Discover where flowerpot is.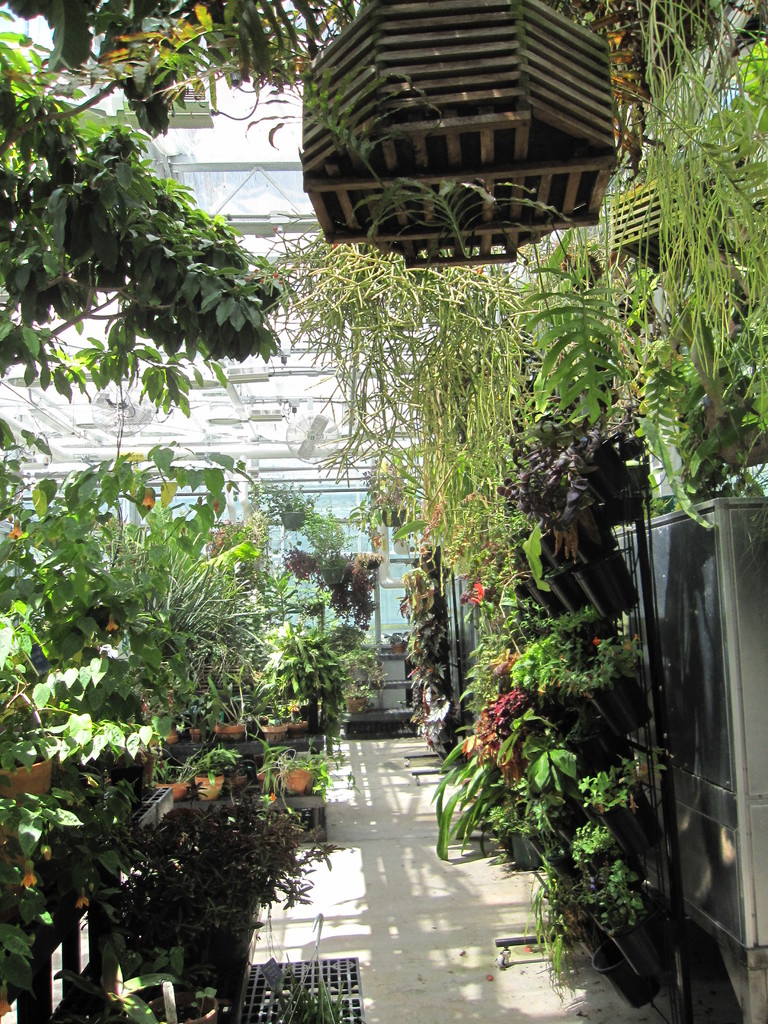
Discovered at (x1=163, y1=726, x2=177, y2=742).
